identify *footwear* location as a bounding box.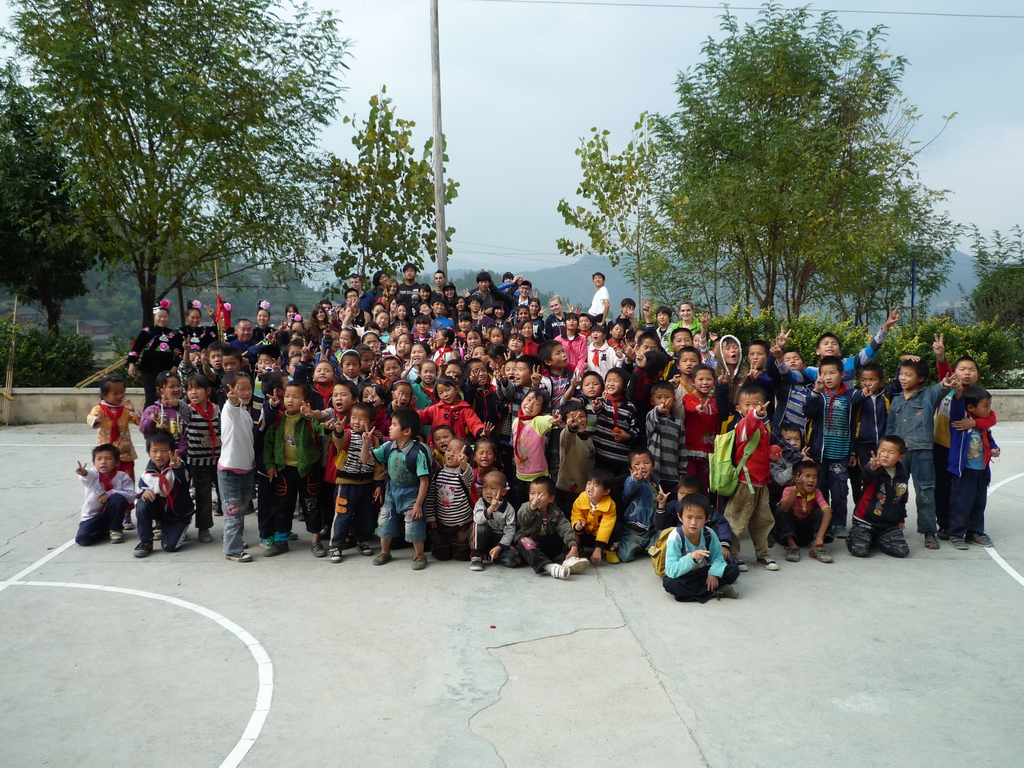
detection(280, 529, 300, 542).
